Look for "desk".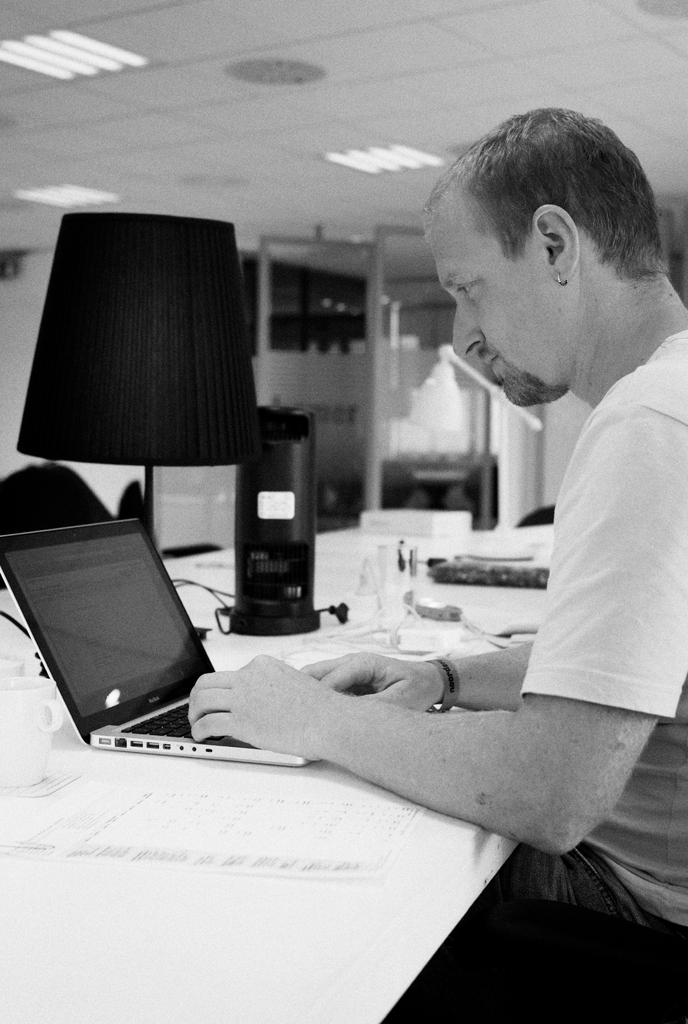
Found: rect(39, 413, 641, 969).
